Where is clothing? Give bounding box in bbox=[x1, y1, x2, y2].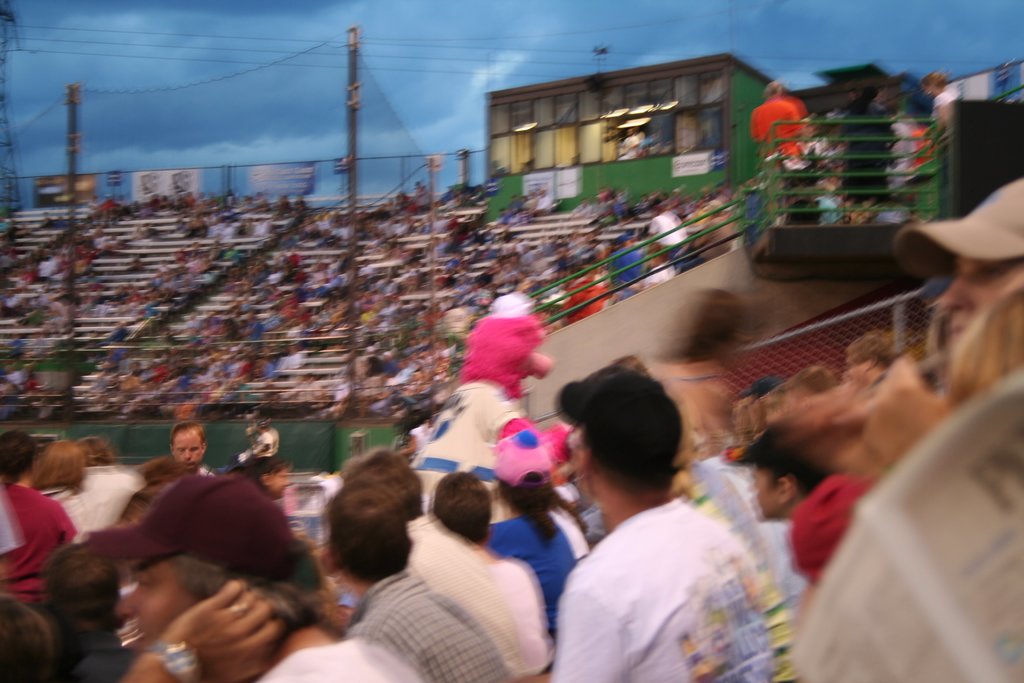
bbox=[400, 514, 526, 682].
